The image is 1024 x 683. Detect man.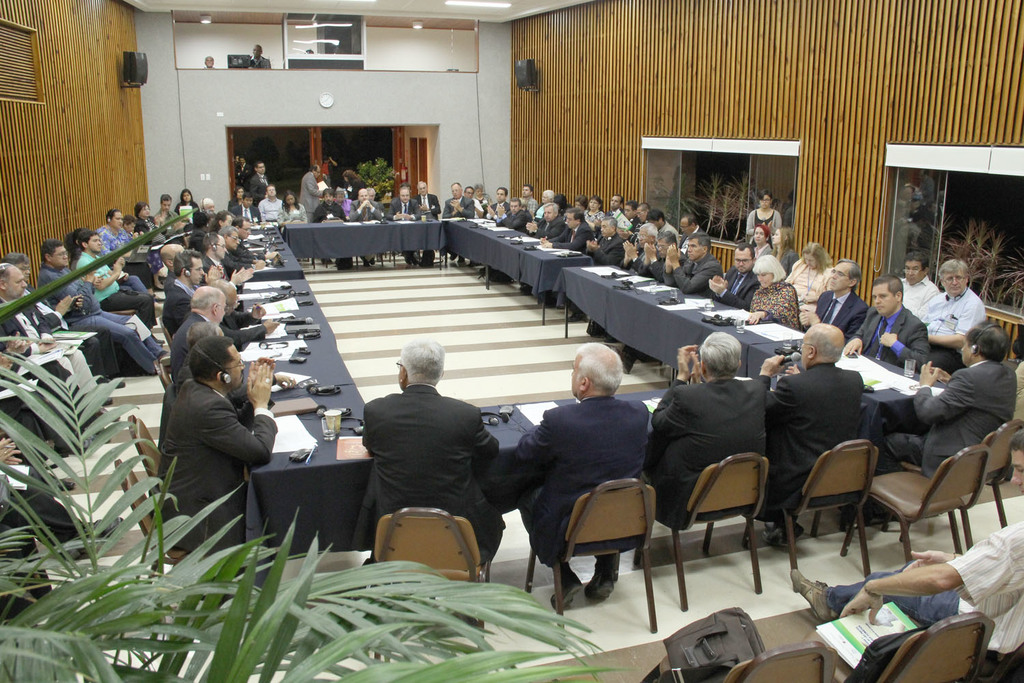
Detection: 134/199/165/264.
